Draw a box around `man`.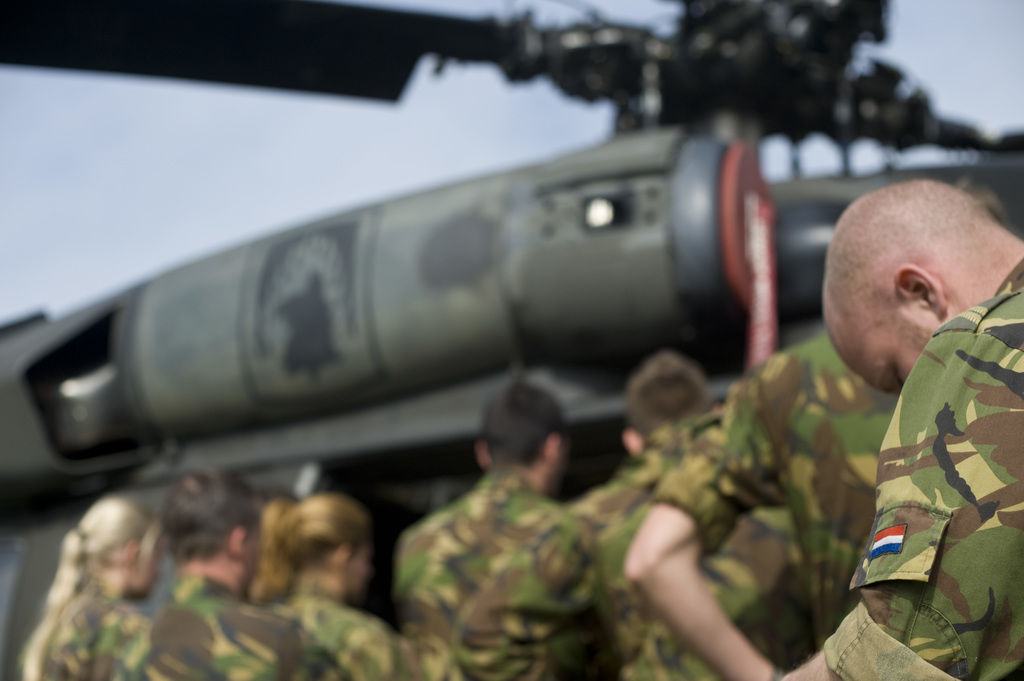
box(569, 349, 795, 680).
